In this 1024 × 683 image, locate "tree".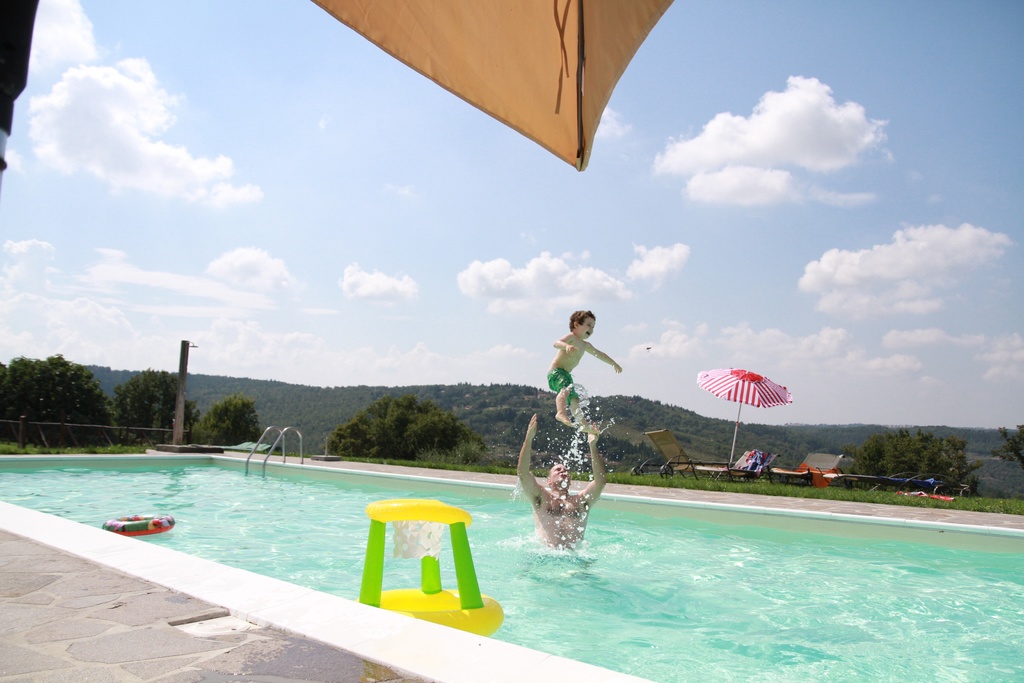
Bounding box: <region>10, 338, 97, 443</region>.
